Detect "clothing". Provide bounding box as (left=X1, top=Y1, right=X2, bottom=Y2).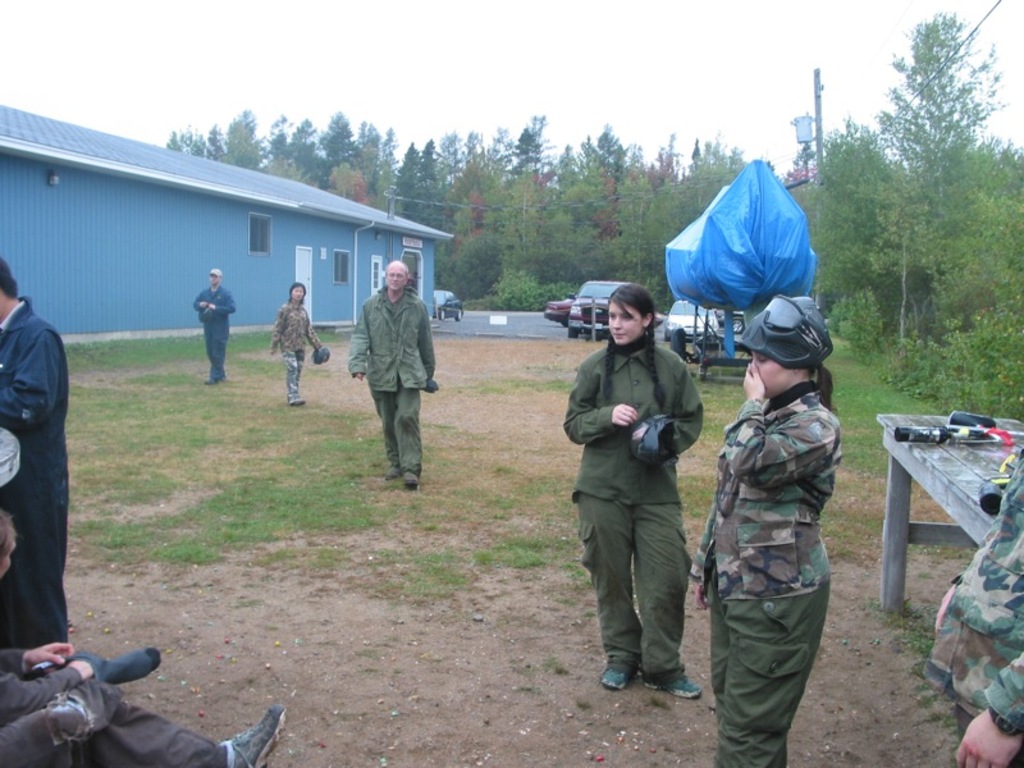
(left=60, top=646, right=163, bottom=684).
